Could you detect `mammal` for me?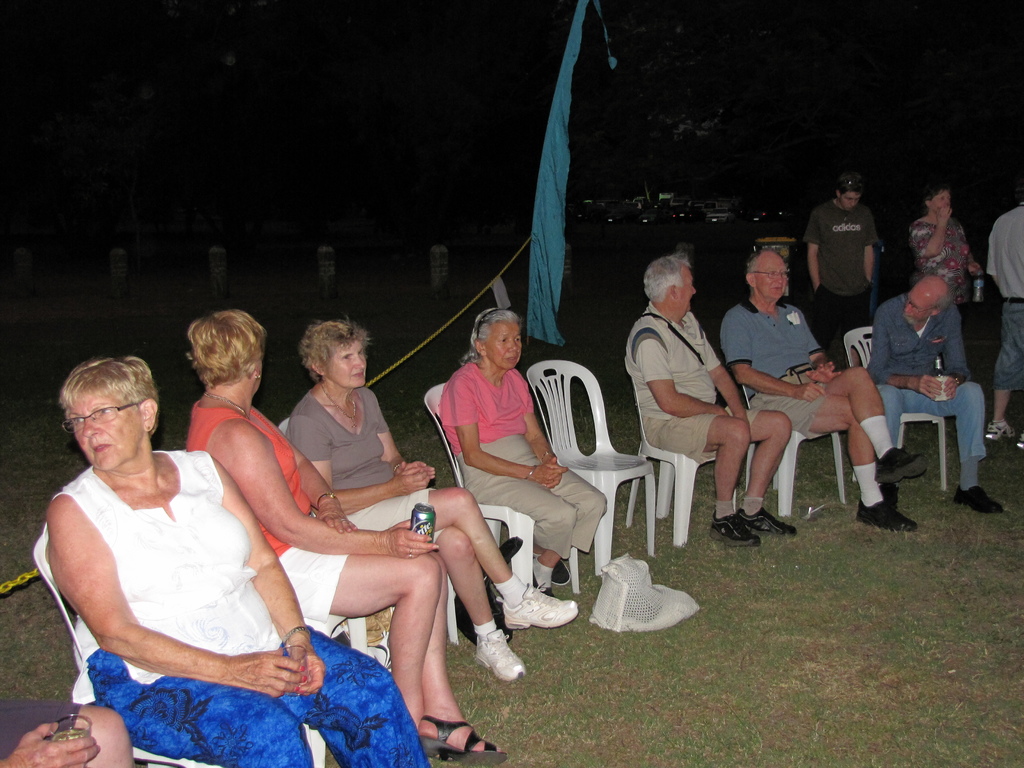
Detection result: {"x1": 49, "y1": 358, "x2": 429, "y2": 767}.
